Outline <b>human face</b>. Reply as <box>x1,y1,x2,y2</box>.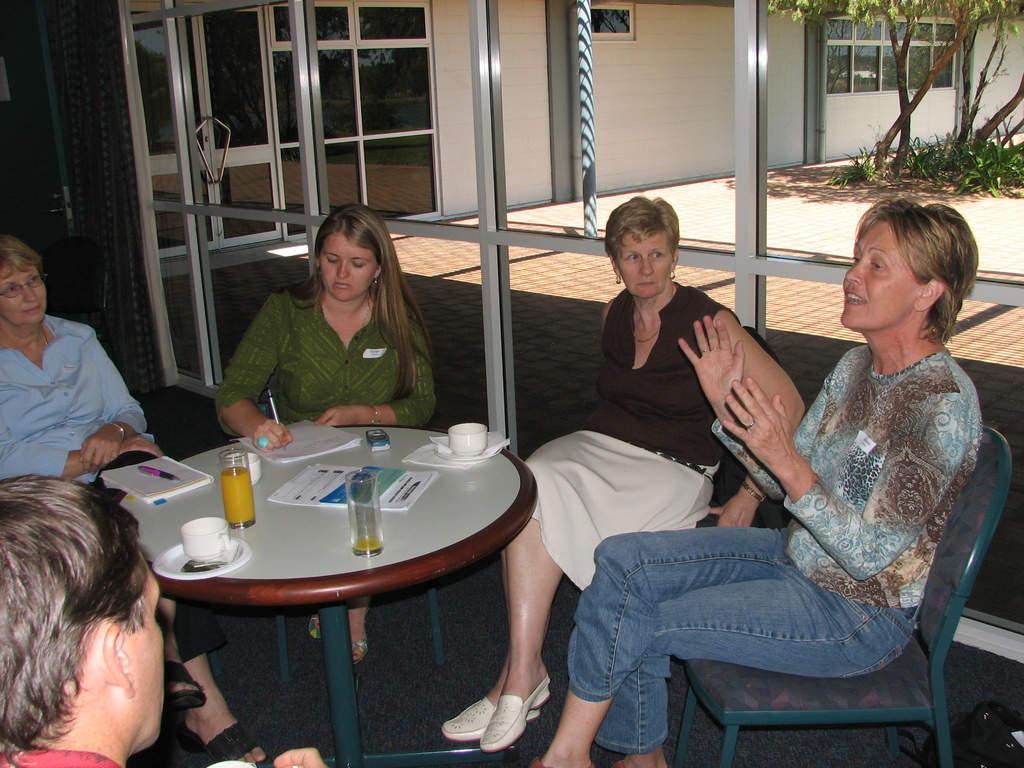
<box>135,553,160,737</box>.
